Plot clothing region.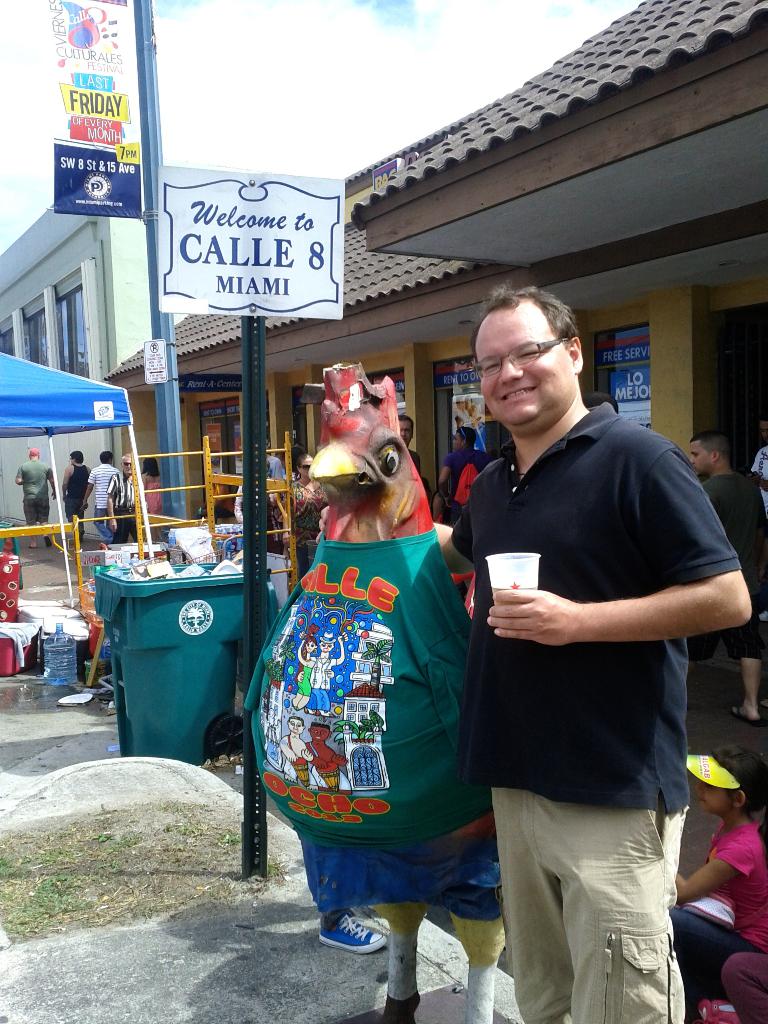
Plotted at locate(276, 476, 337, 583).
